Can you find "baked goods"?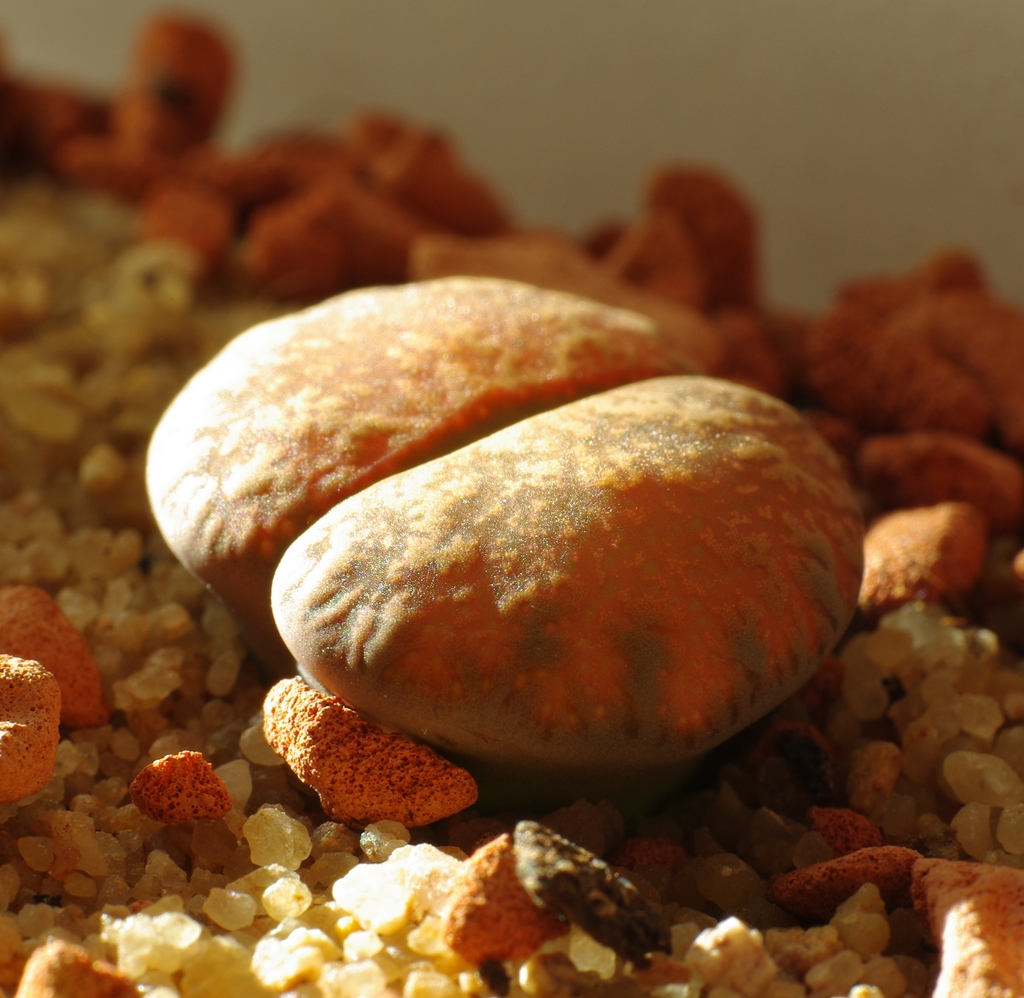
Yes, bounding box: {"left": 143, "top": 278, "right": 701, "bottom": 630}.
